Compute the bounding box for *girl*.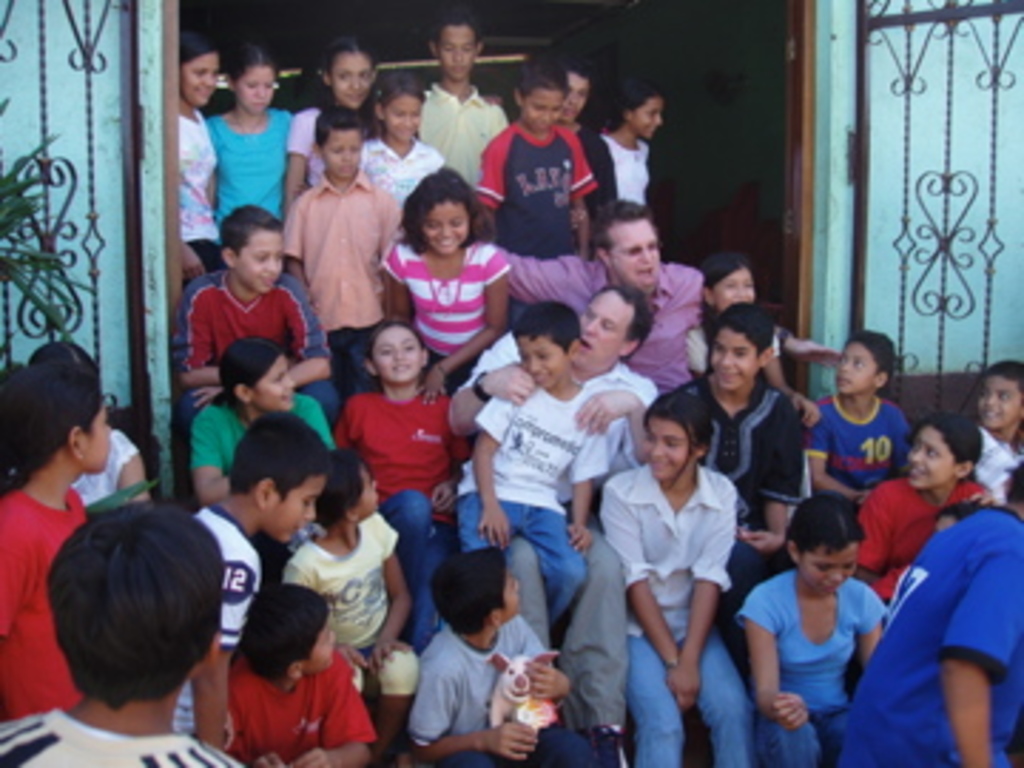
pyautogui.locateOnScreen(734, 492, 893, 765).
